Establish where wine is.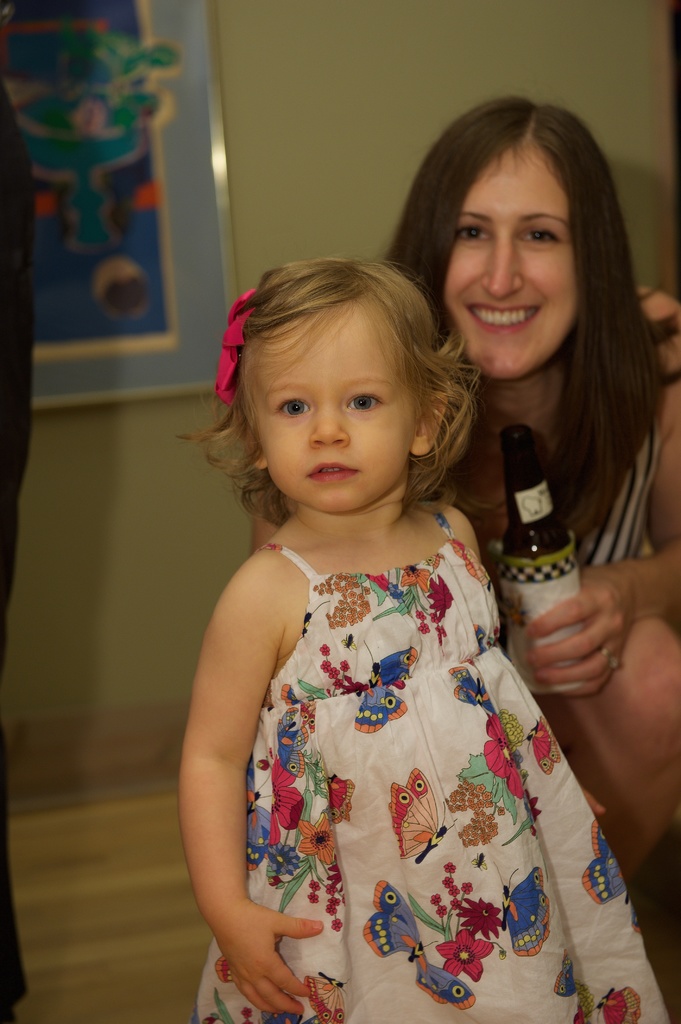
Established at l=502, t=418, r=601, b=669.
